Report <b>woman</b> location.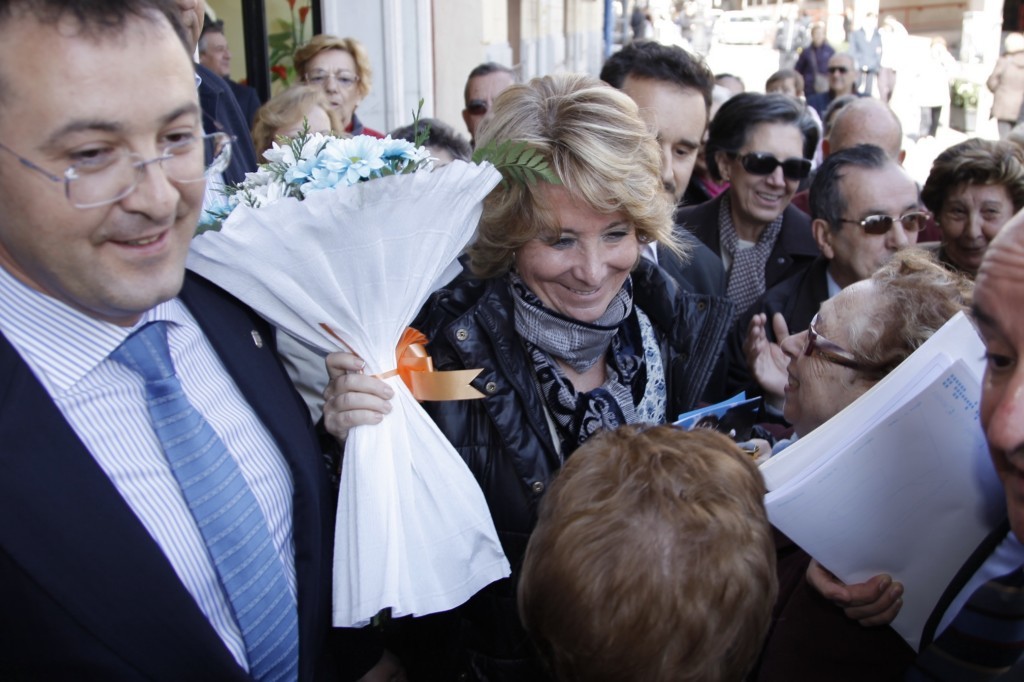
Report: <box>384,119,469,161</box>.
